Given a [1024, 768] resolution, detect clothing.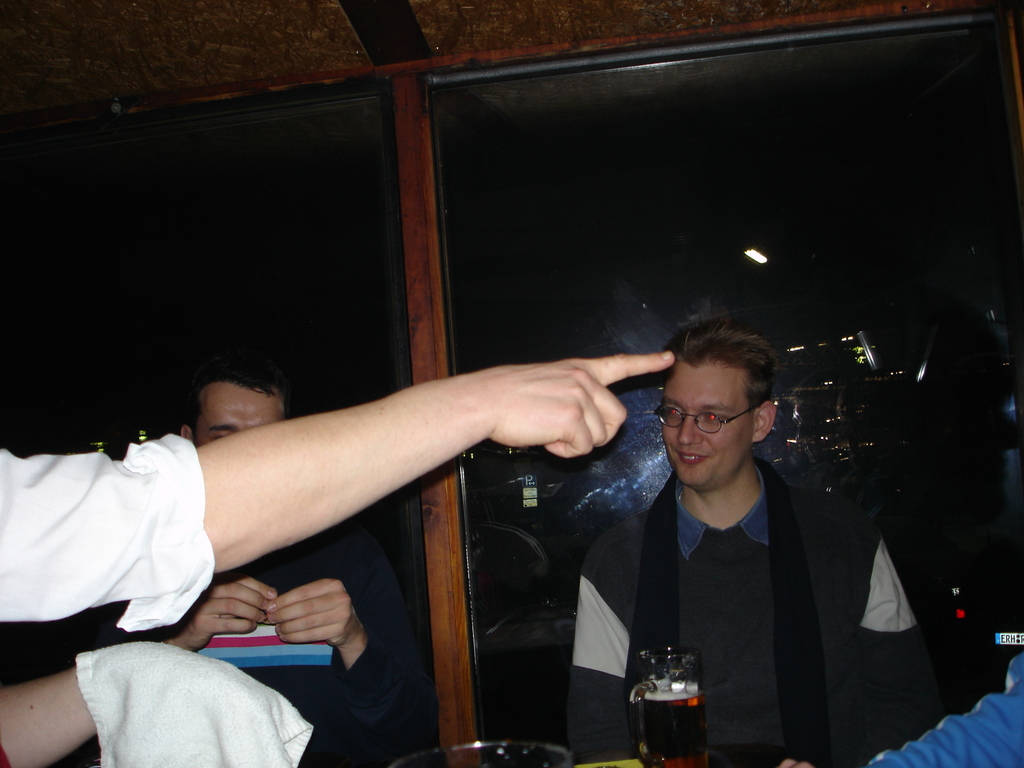
{"left": 863, "top": 657, "right": 1023, "bottom": 767}.
